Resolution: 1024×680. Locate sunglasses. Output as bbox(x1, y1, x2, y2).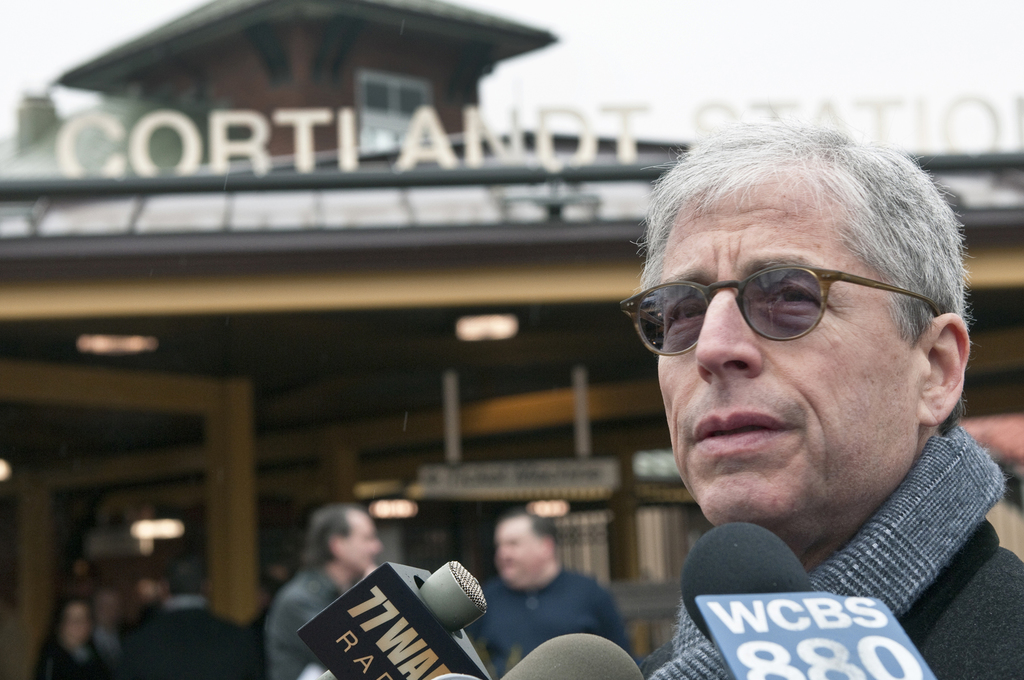
bbox(619, 267, 943, 358).
